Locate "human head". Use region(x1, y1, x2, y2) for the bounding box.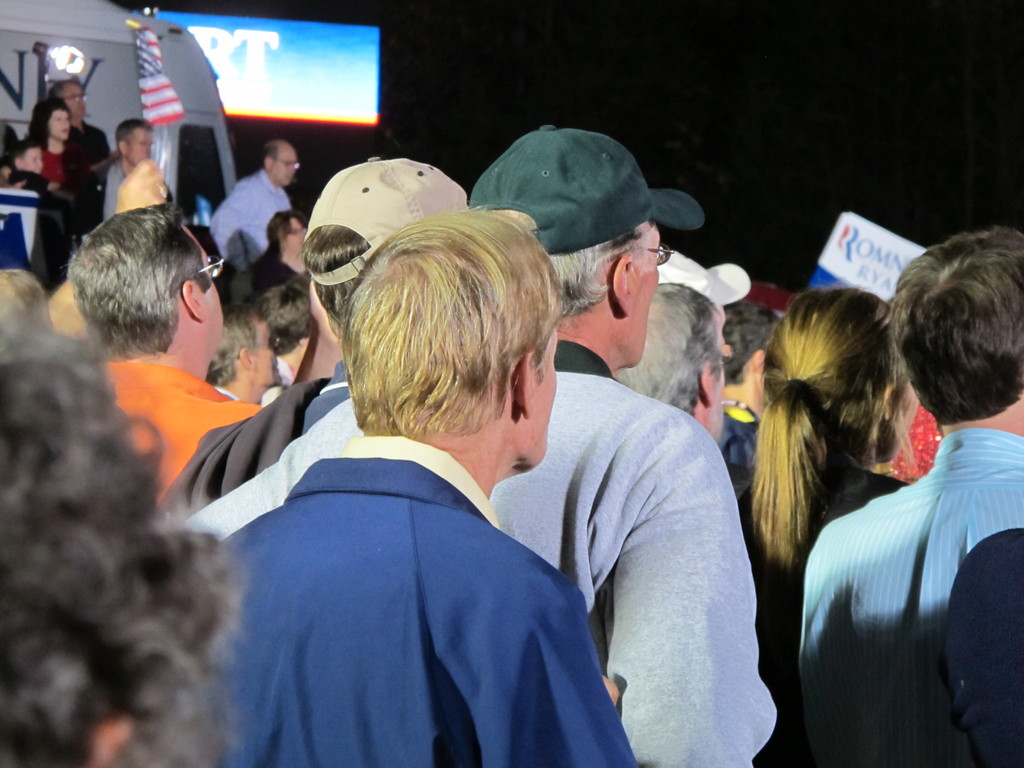
region(253, 279, 312, 362).
